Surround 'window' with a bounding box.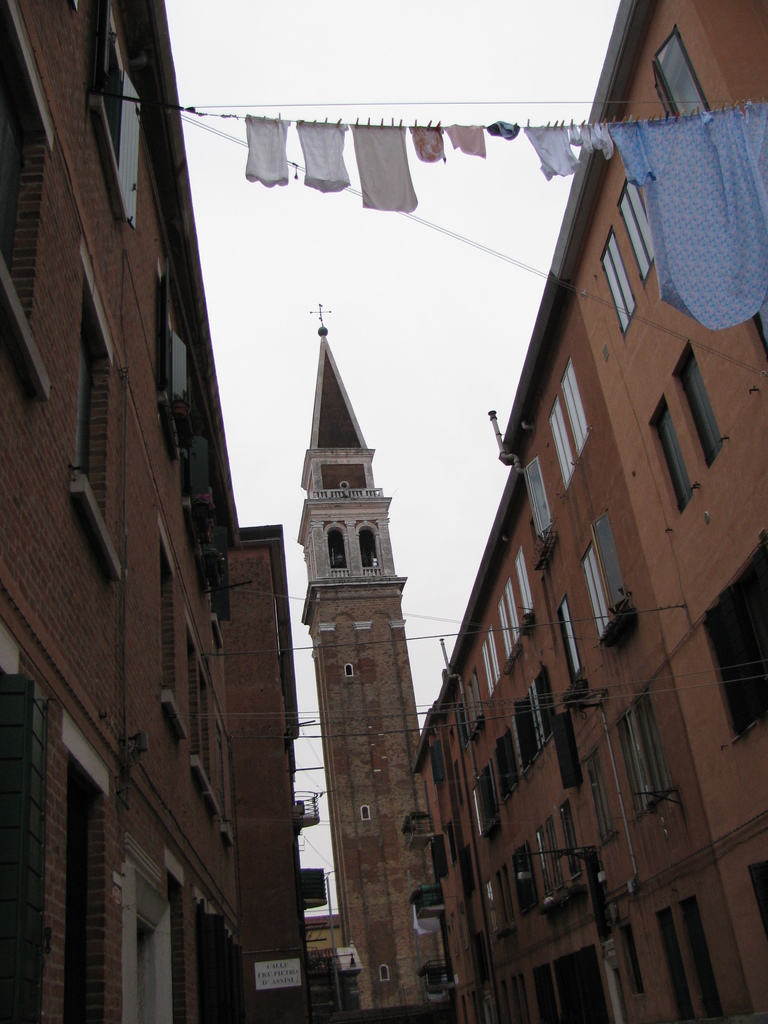
bbox=[740, 292, 767, 372].
